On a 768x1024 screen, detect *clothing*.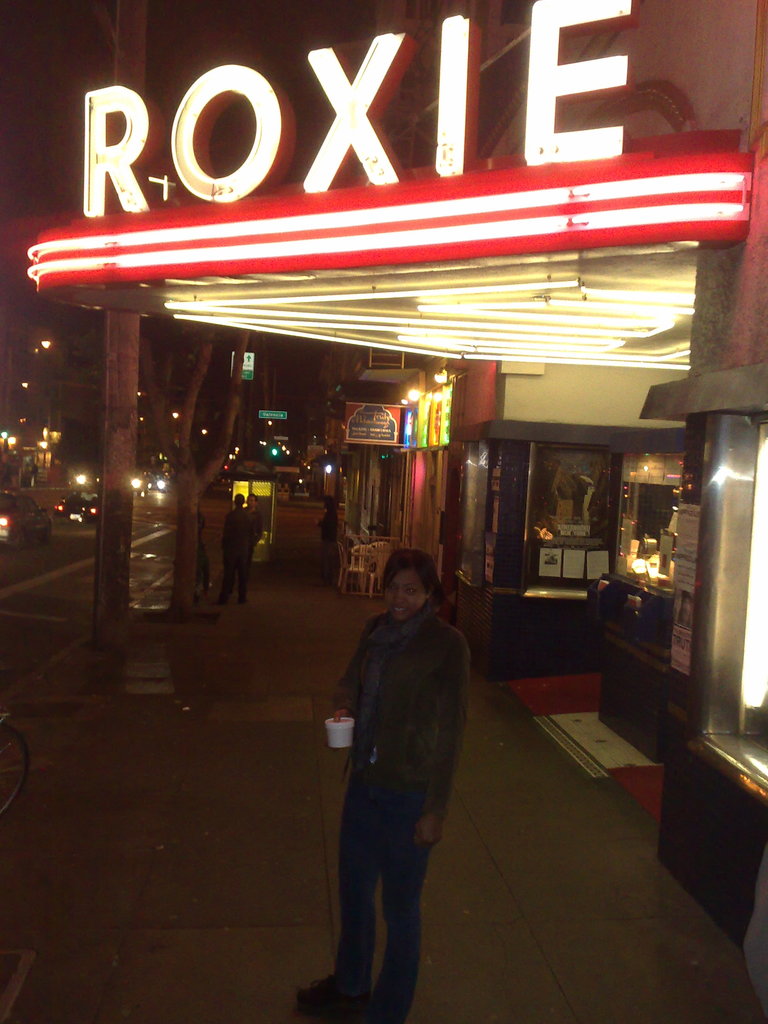
320/561/479/975.
